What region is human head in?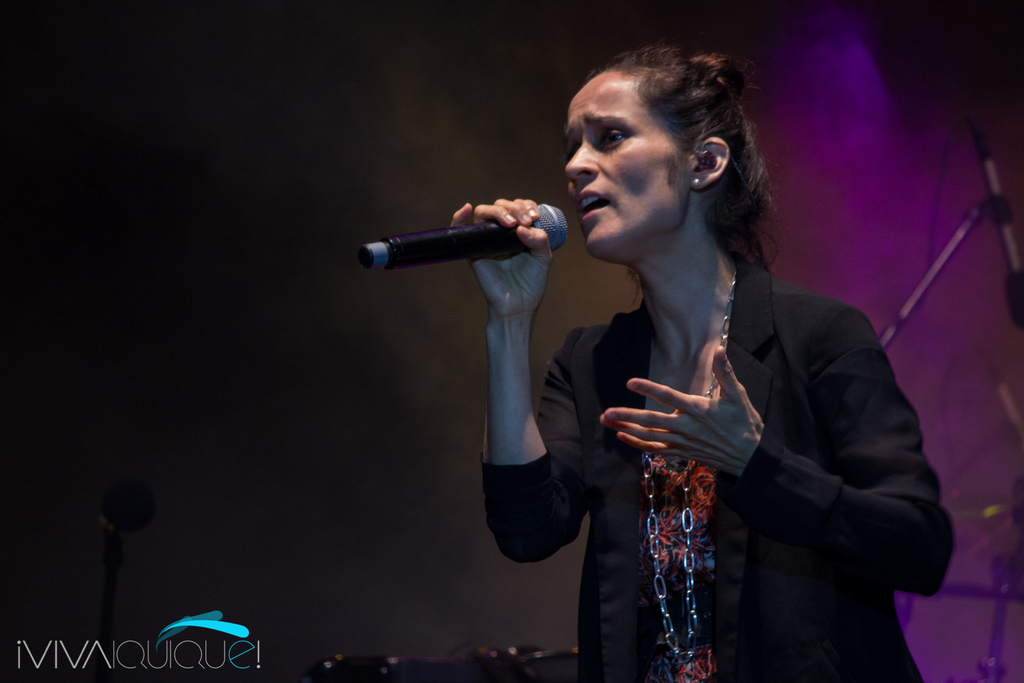
552, 37, 774, 270.
